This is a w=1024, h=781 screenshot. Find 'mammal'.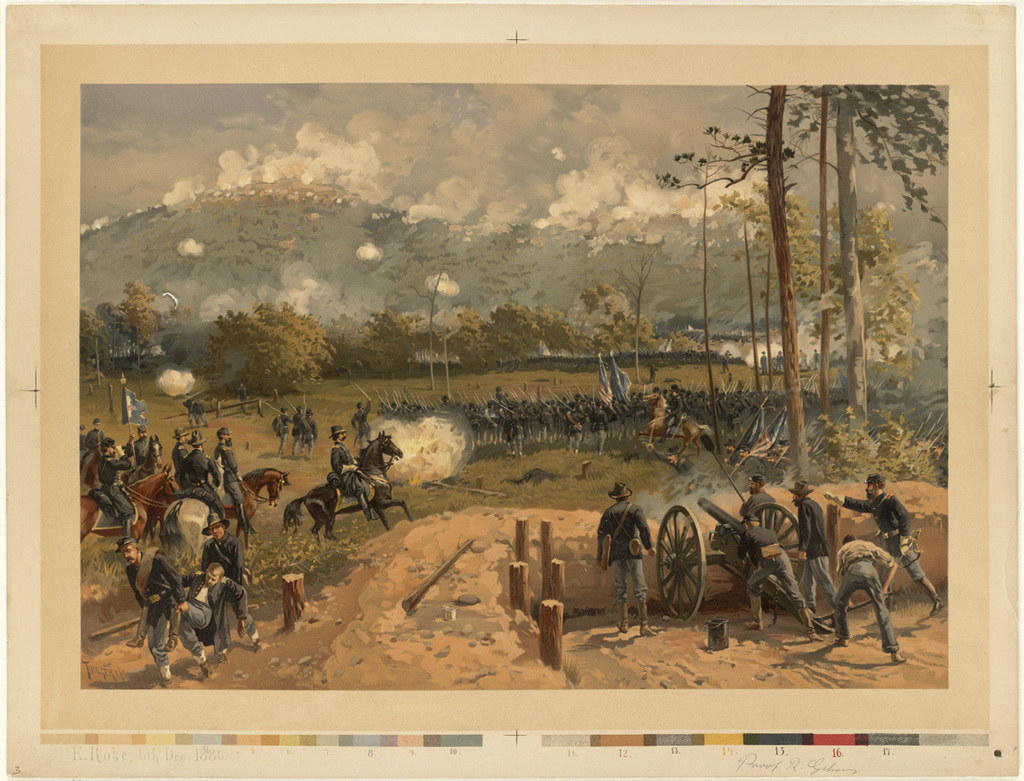
Bounding box: <box>740,479,789,537</box>.
